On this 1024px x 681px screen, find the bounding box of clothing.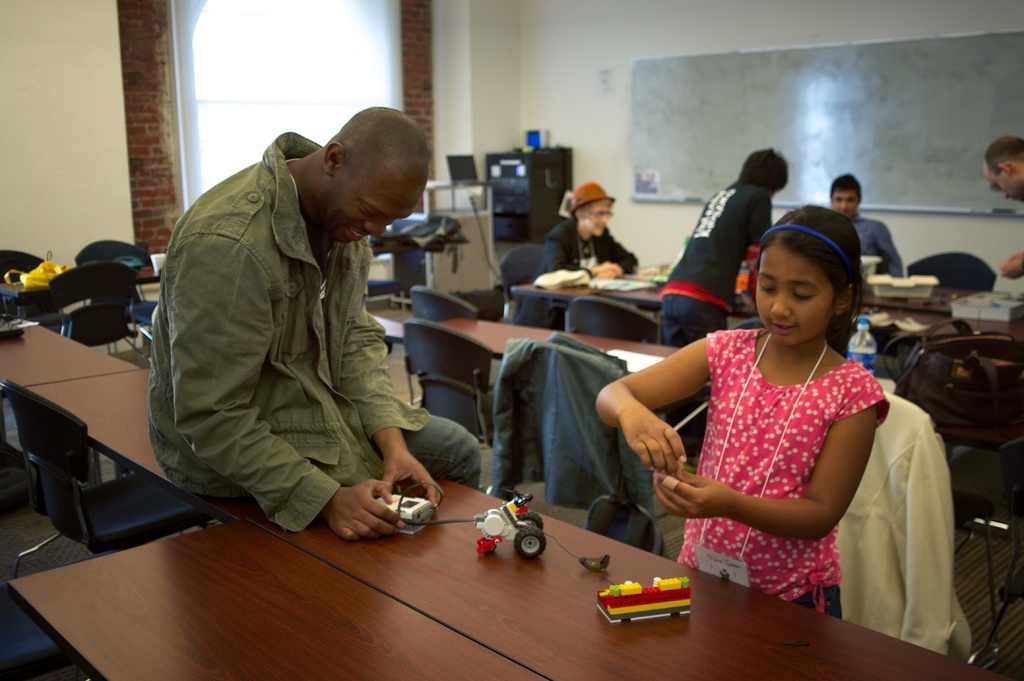
Bounding box: box=[643, 317, 922, 612].
